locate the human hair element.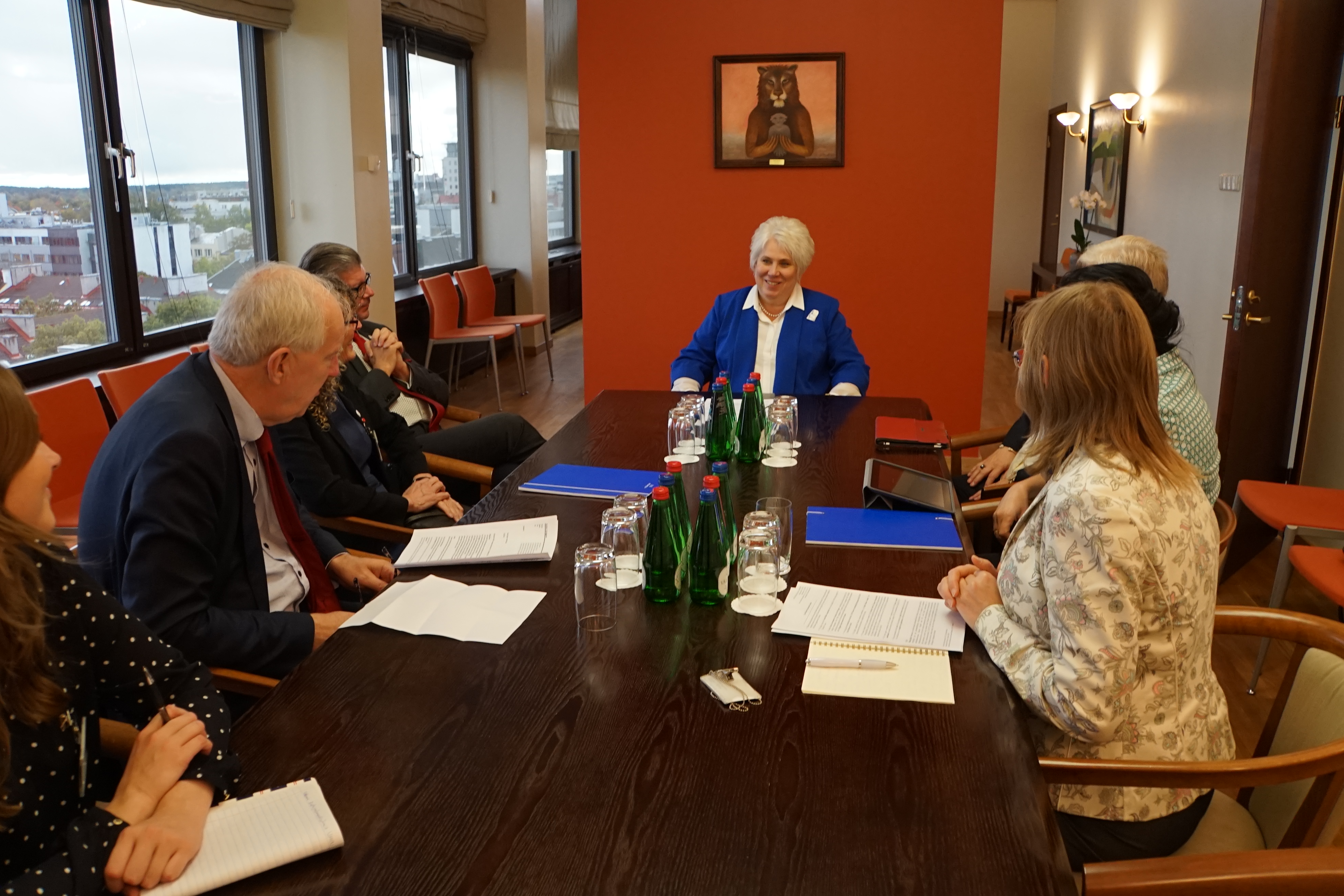
Element bbox: (left=102, top=83, right=125, bottom=96).
